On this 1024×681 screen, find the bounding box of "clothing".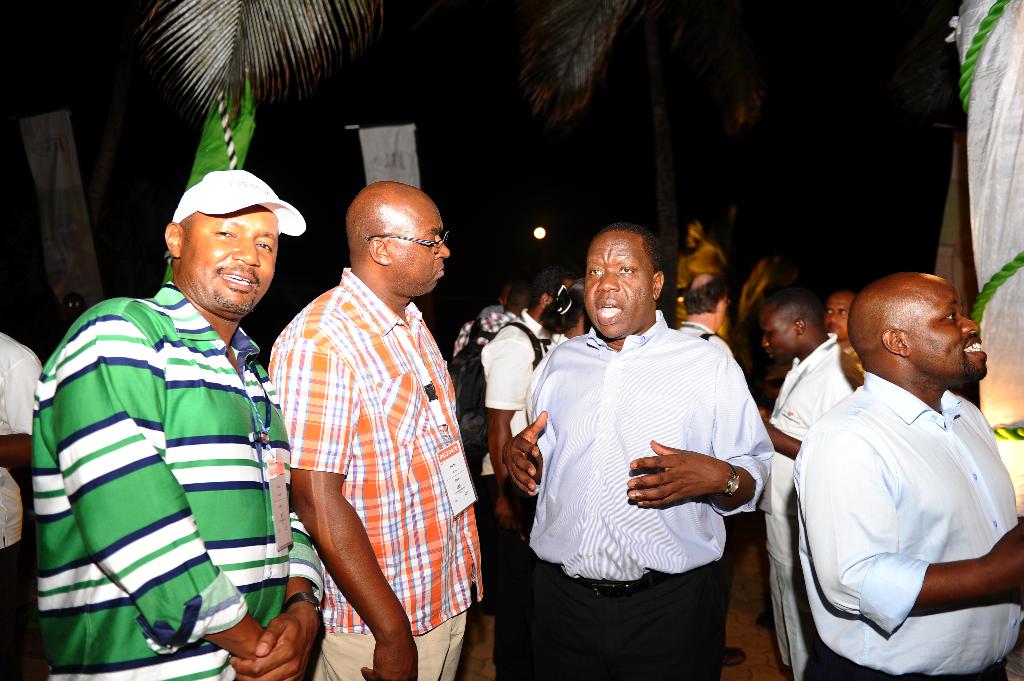
Bounding box: bbox=[454, 310, 525, 362].
